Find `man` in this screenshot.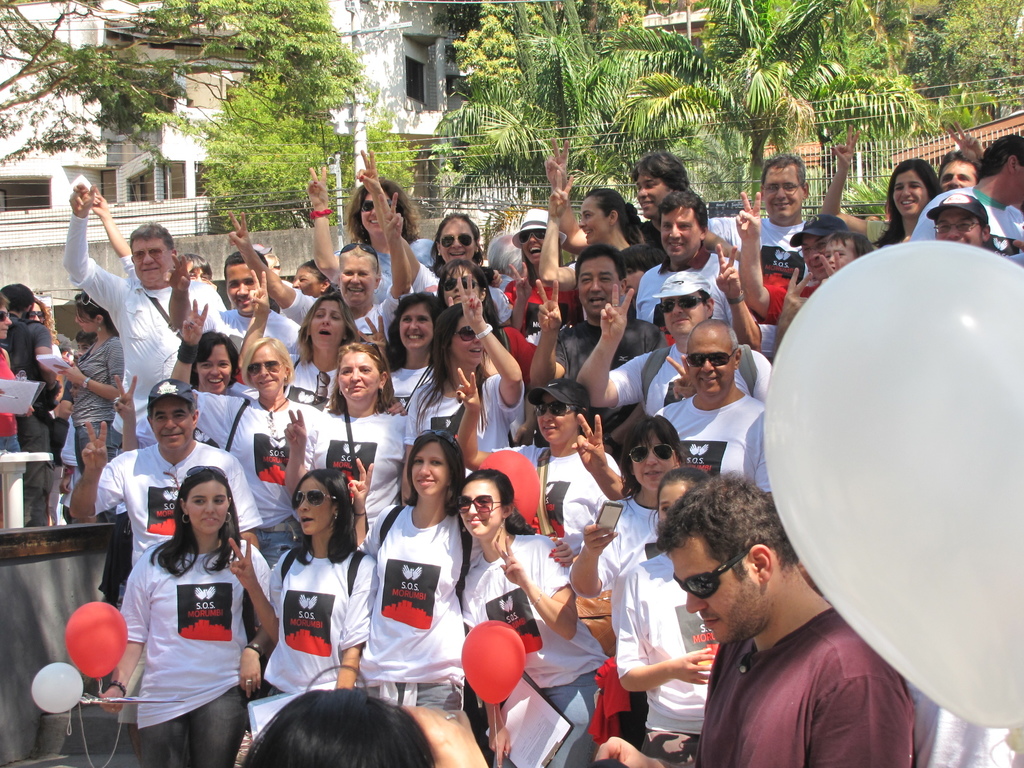
The bounding box for `man` is [x1=60, y1=176, x2=230, y2=463].
